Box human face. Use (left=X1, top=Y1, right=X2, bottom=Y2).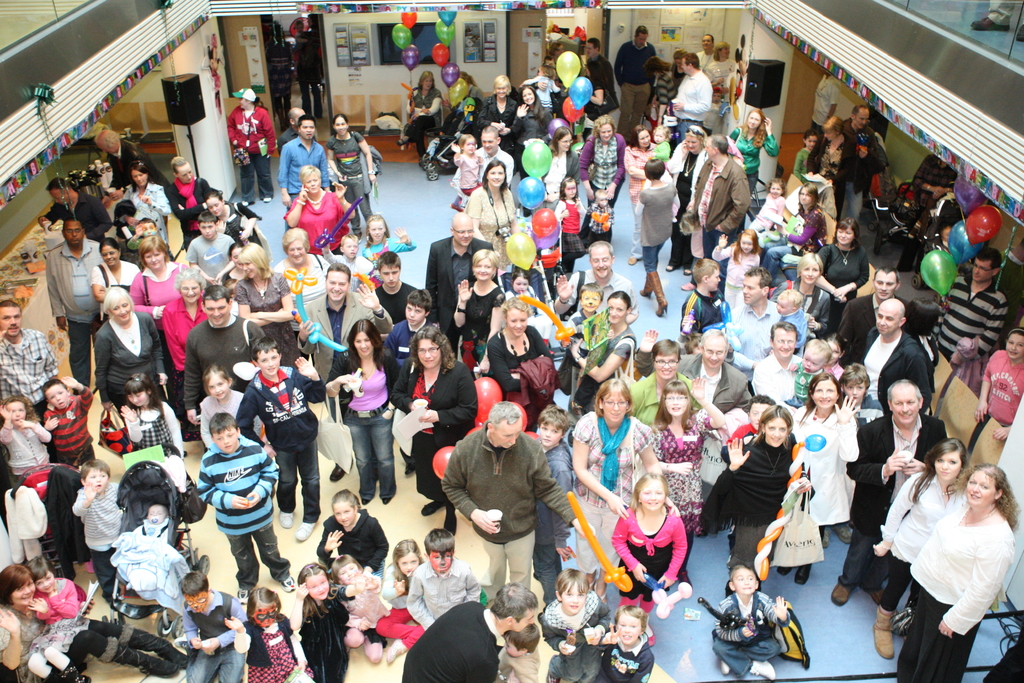
(left=104, top=245, right=120, bottom=263).
